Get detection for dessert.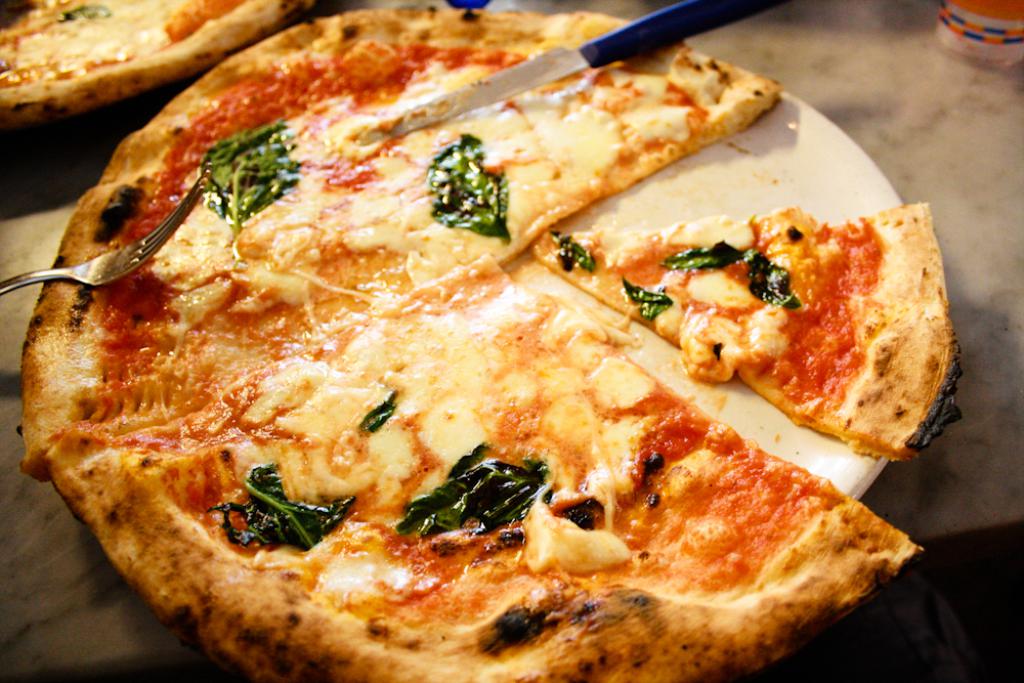
Detection: crop(0, 88, 888, 670).
